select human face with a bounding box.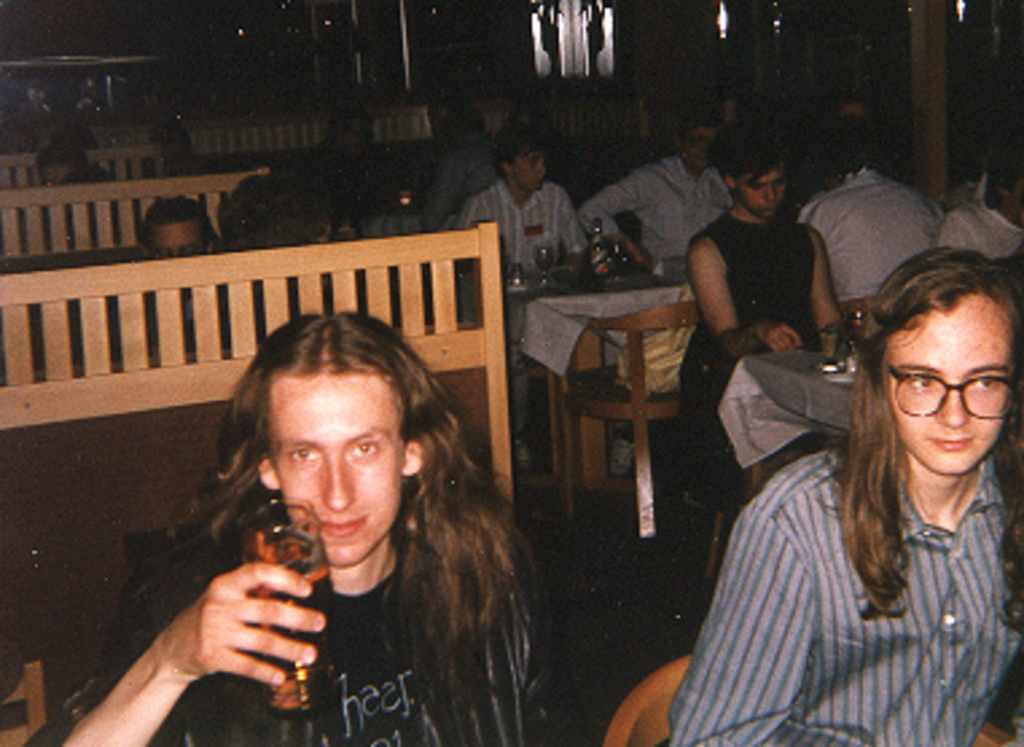
[x1=151, y1=223, x2=204, y2=253].
